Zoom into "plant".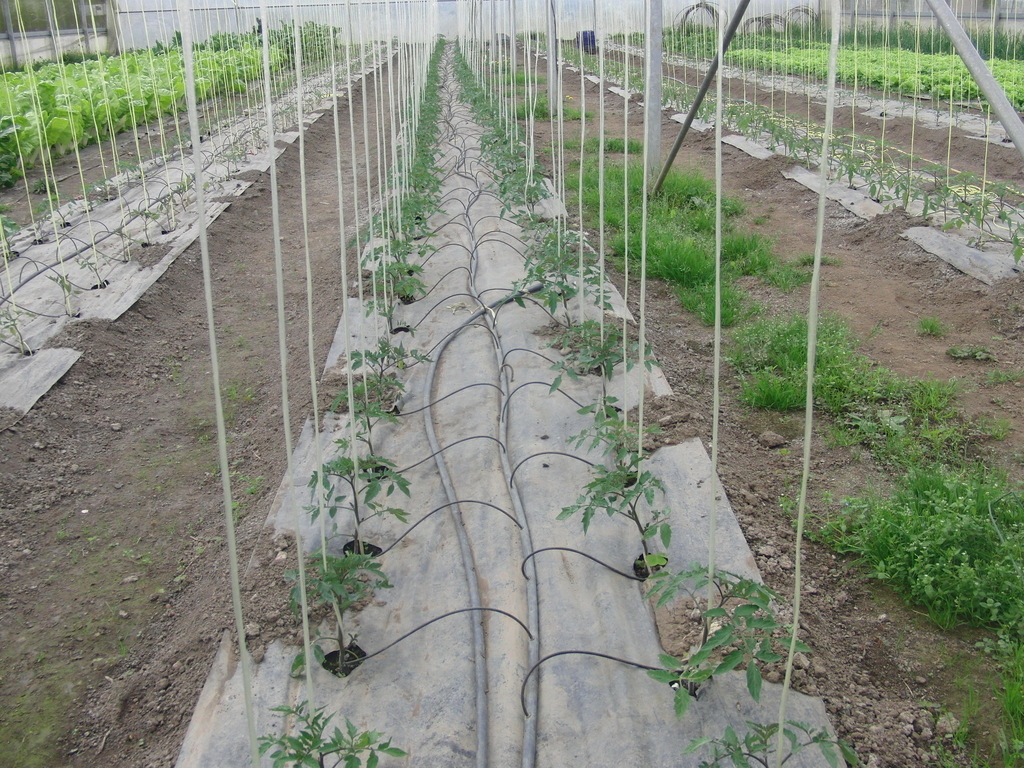
Zoom target: select_region(916, 318, 940, 334).
